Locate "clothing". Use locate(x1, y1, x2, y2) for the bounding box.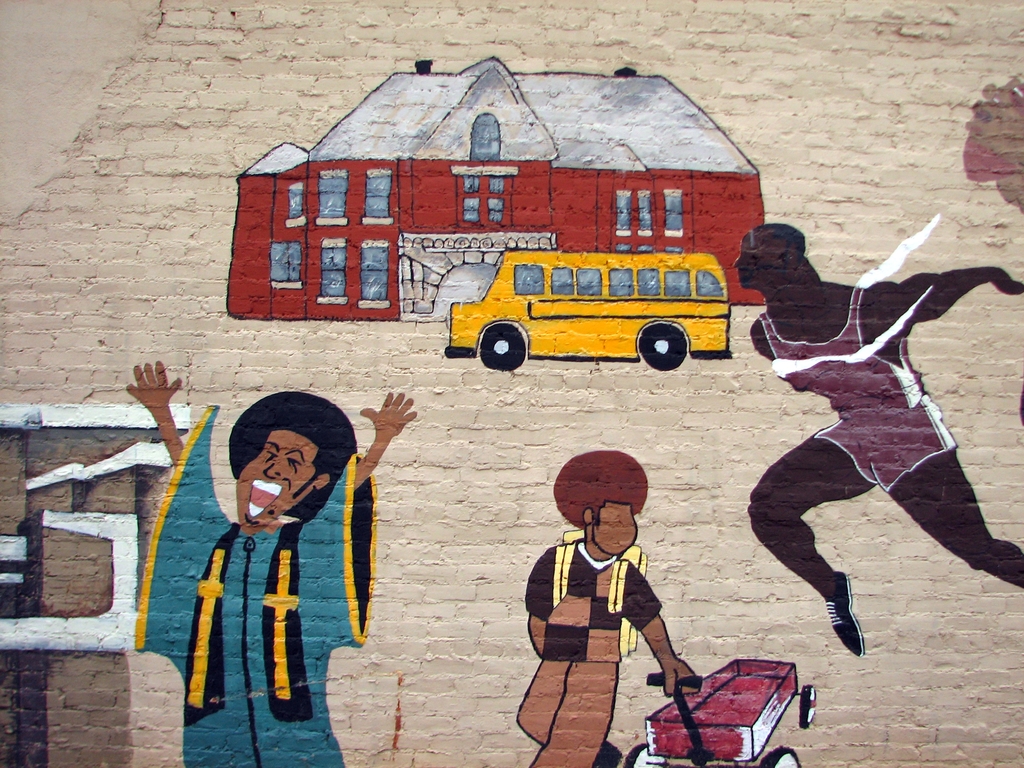
locate(751, 286, 969, 504).
